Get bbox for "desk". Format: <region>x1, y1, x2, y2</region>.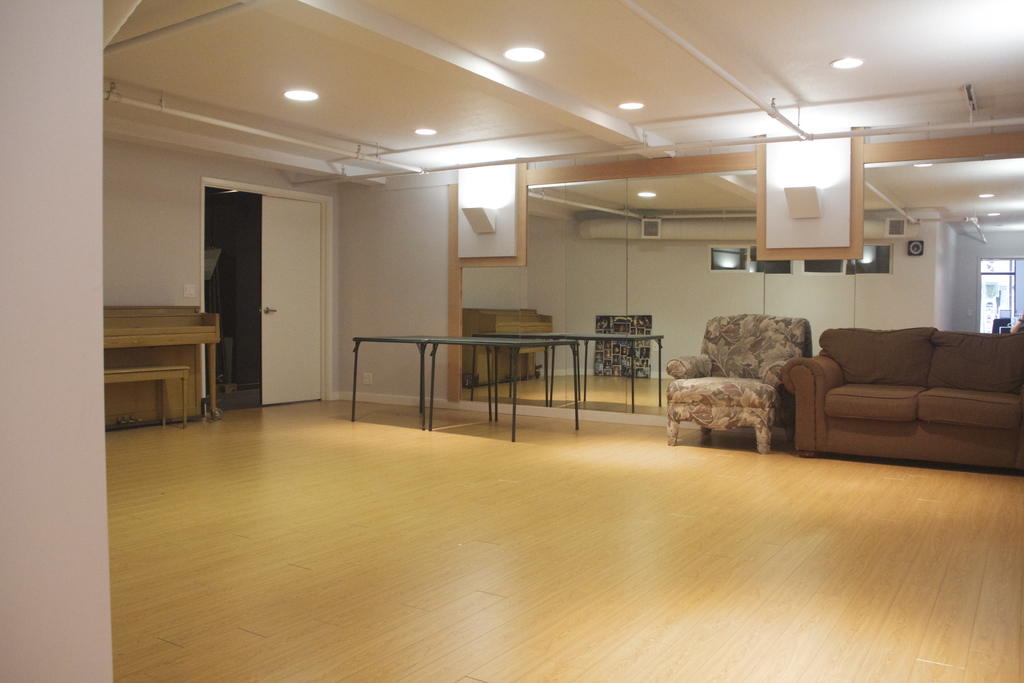
<region>361, 322, 585, 427</region>.
